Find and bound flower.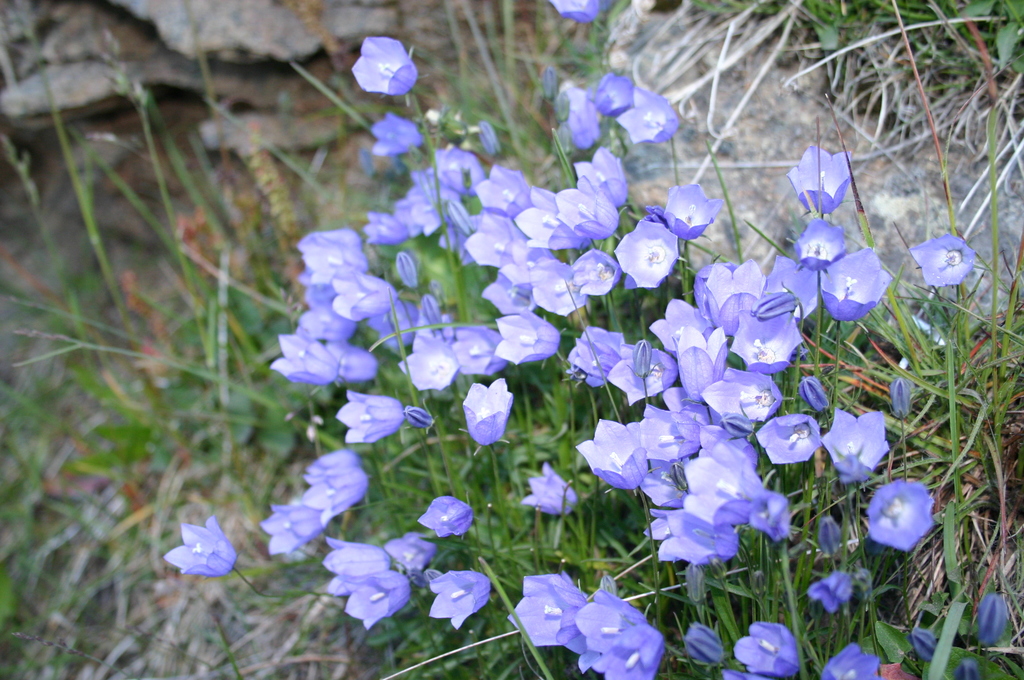
Bound: 335,393,405,447.
